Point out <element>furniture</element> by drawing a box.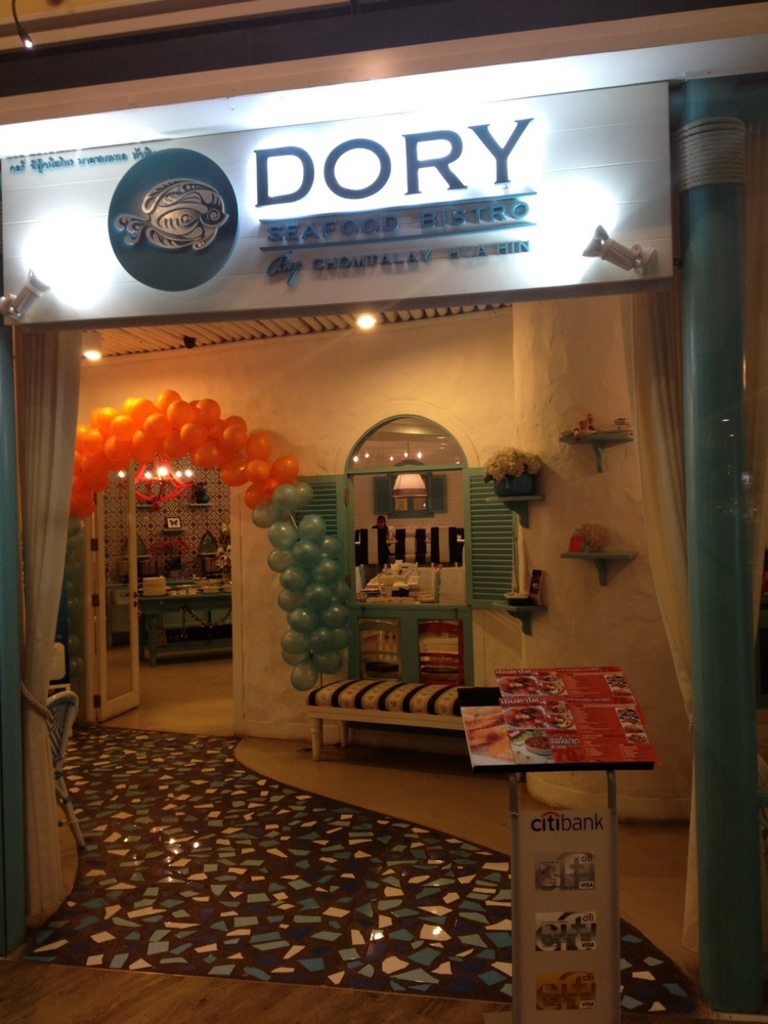
{"left": 416, "top": 564, "right": 442, "bottom": 602}.
